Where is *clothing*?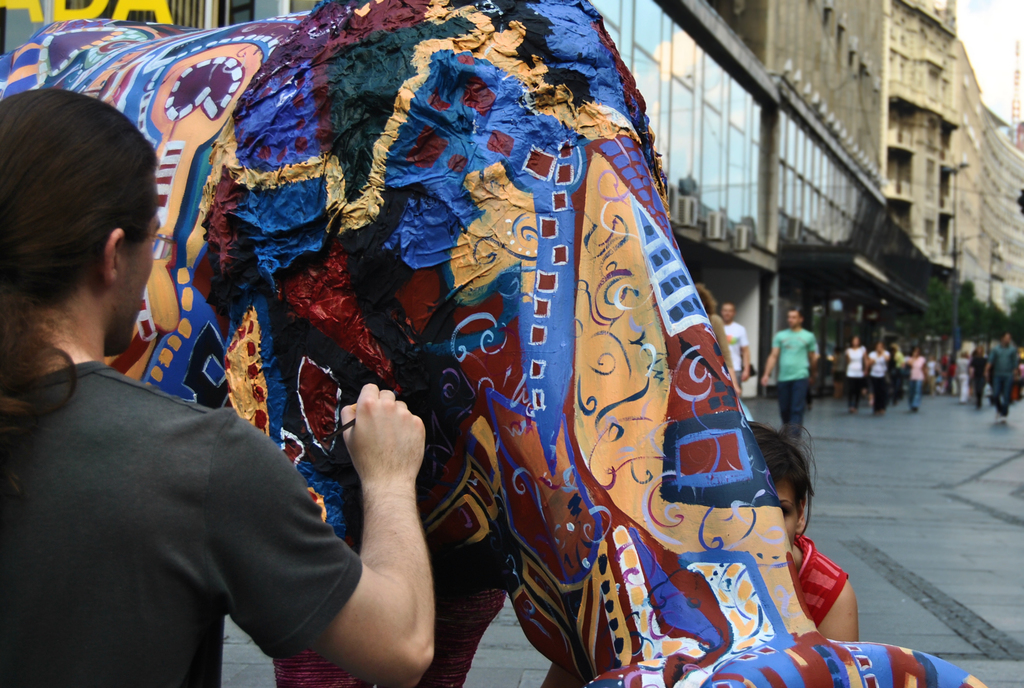
detection(724, 319, 751, 397).
